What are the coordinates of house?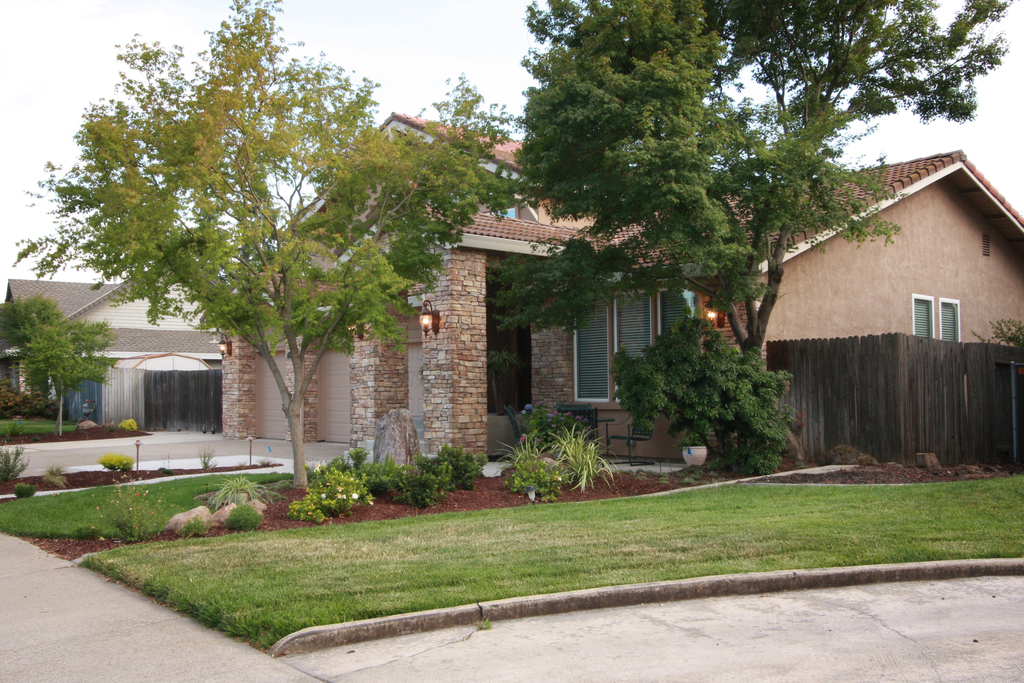
x1=50, y1=250, x2=250, y2=439.
